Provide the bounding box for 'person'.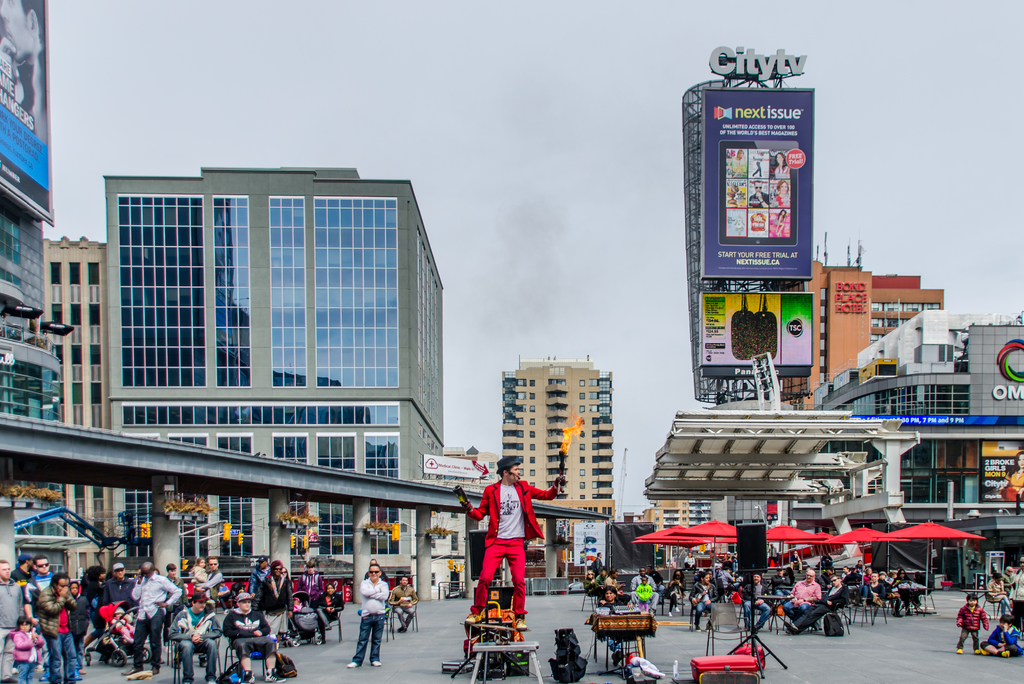
left=981, top=573, right=1007, bottom=619.
